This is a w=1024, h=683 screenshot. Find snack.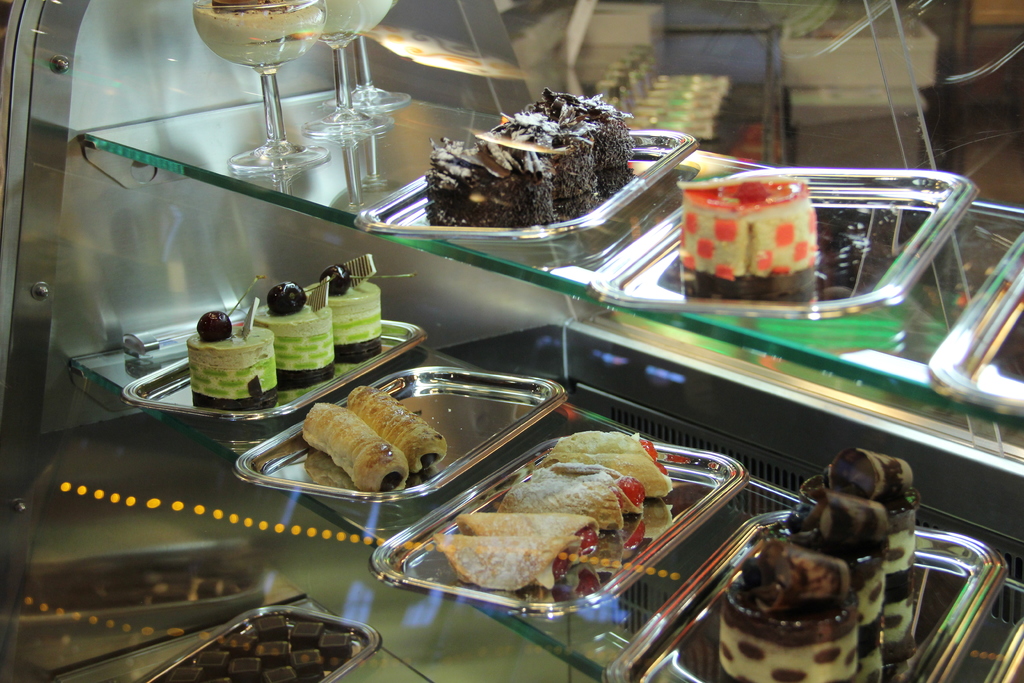
Bounding box: select_region(188, 0, 324, 74).
